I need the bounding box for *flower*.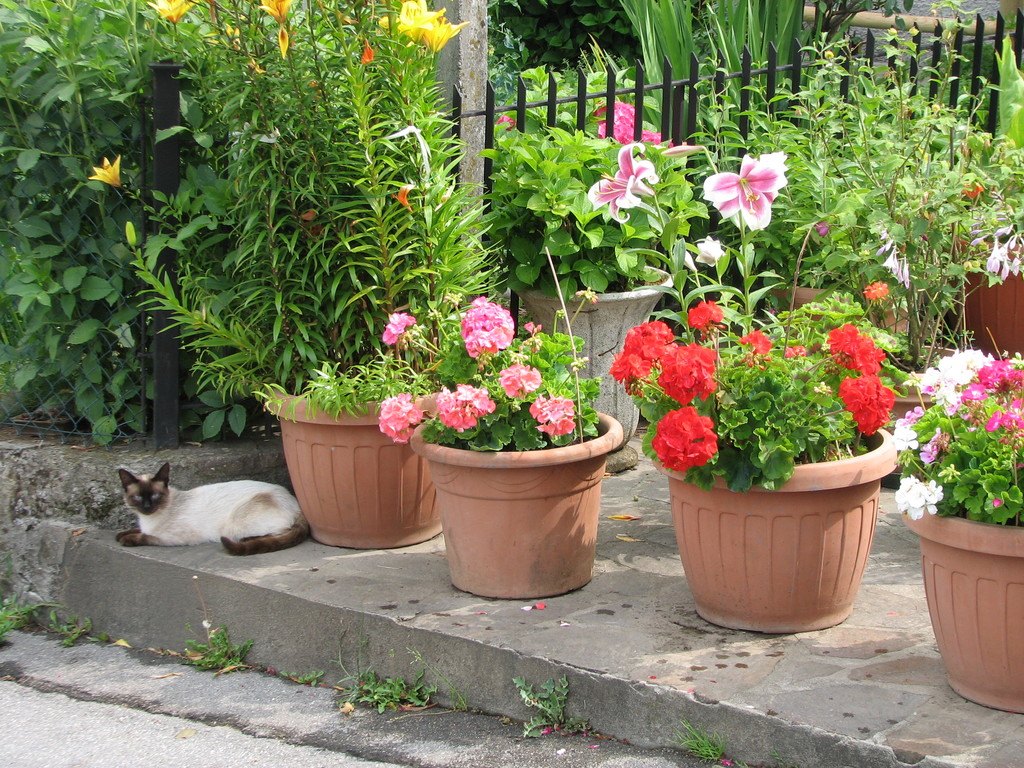
Here it is: pyautogui.locateOnScreen(880, 422, 911, 449).
